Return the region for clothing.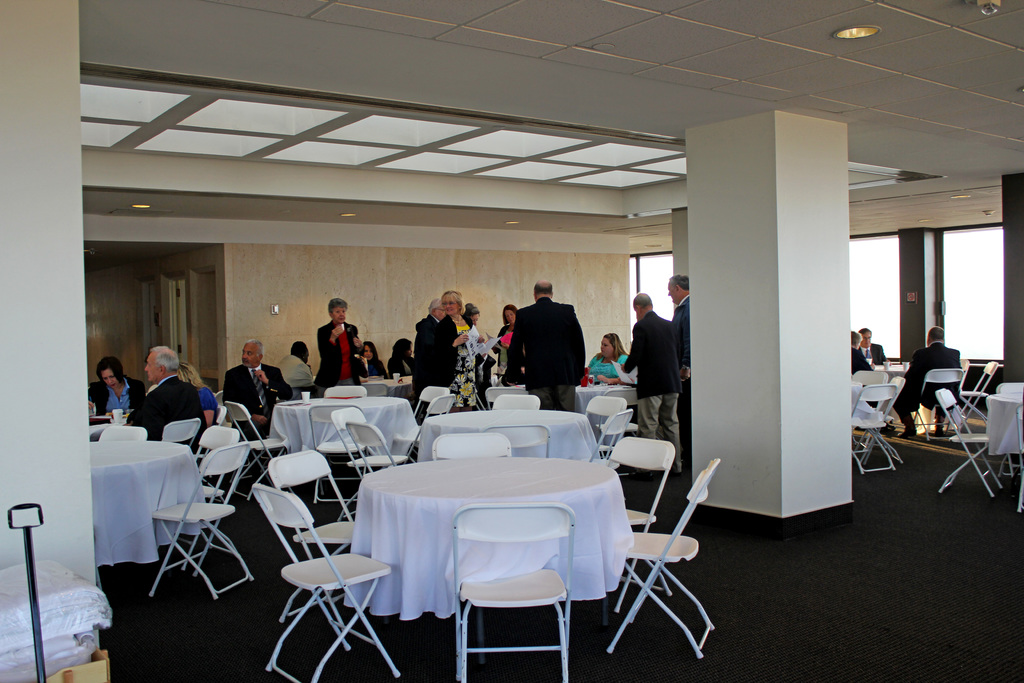
select_region(620, 309, 684, 474).
